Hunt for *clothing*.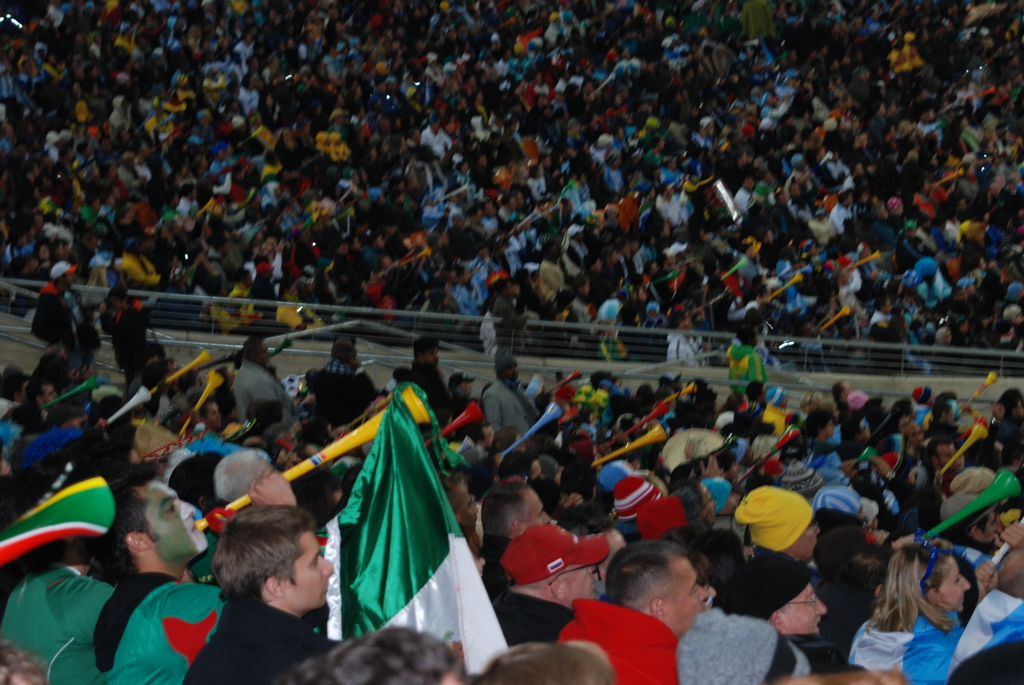
Hunted down at (483,379,539,433).
